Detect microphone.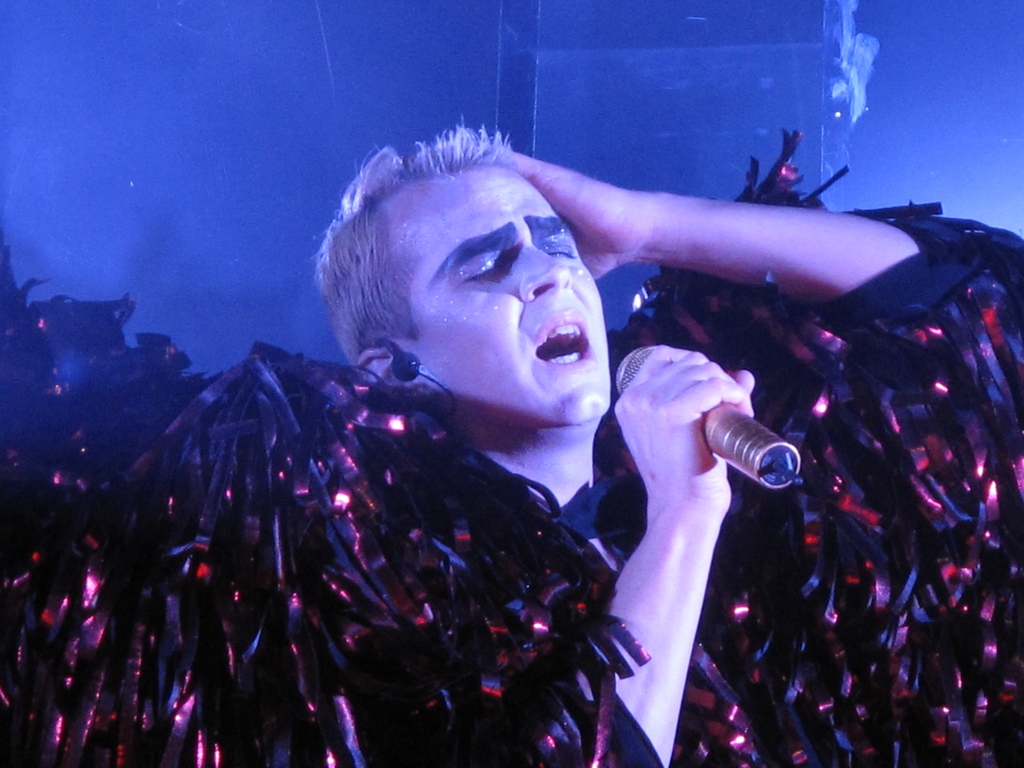
Detected at bbox=(607, 347, 810, 495).
